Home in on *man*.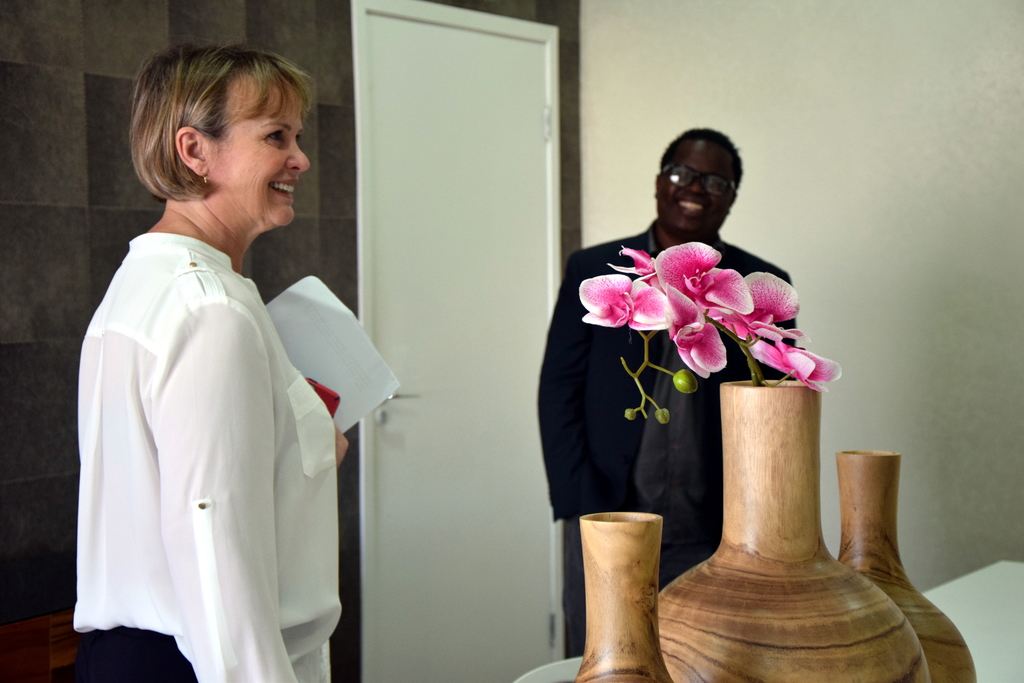
Homed in at (537, 158, 797, 598).
